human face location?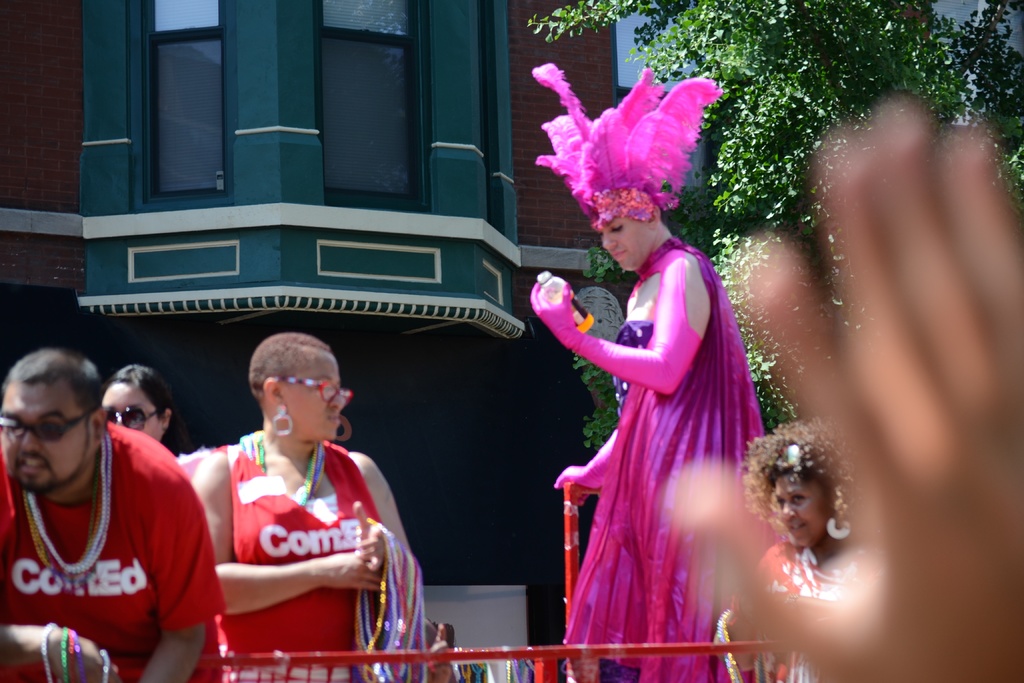
region(287, 351, 339, 440)
